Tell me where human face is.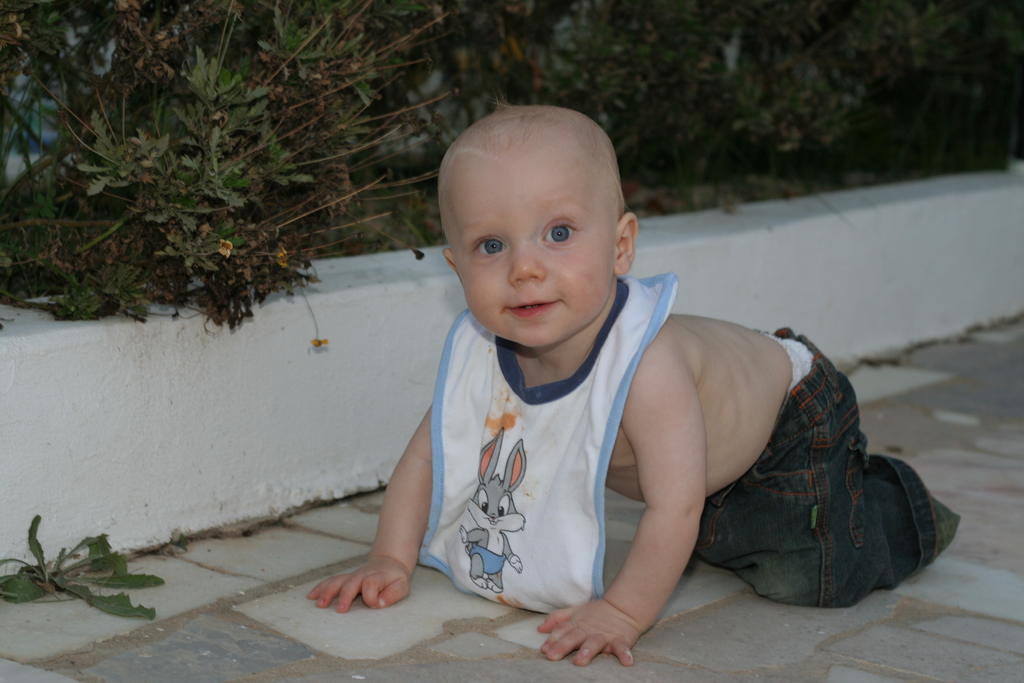
human face is at x1=441, y1=138, x2=626, y2=353.
